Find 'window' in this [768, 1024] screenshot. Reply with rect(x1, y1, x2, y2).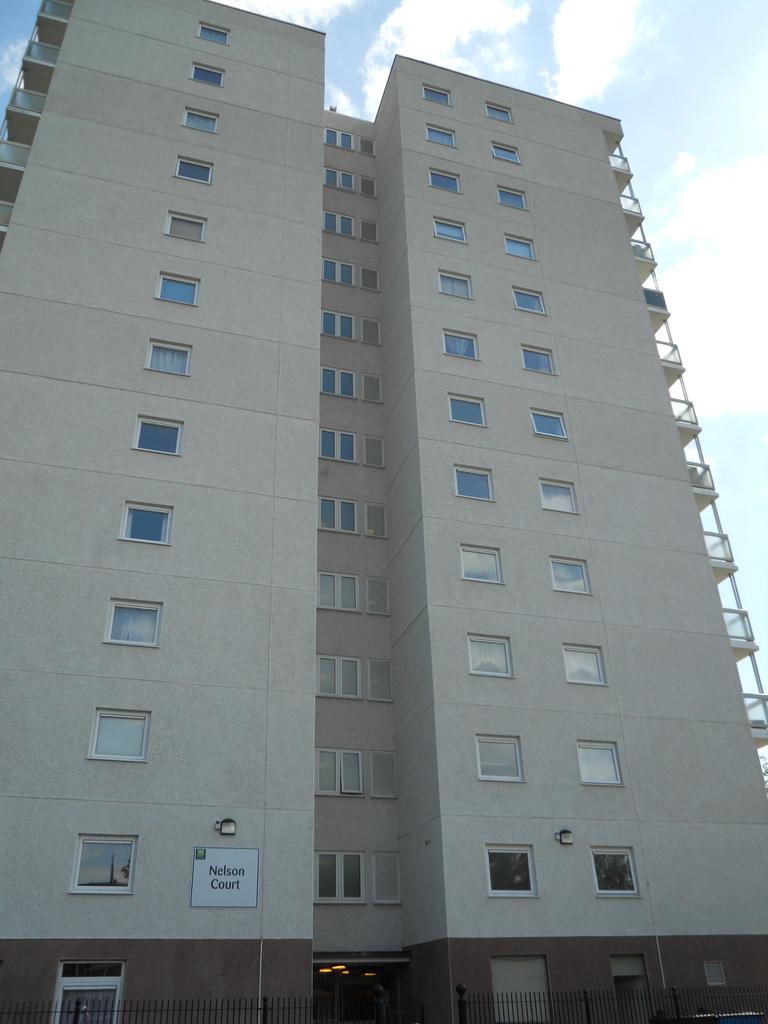
rect(440, 267, 475, 299).
